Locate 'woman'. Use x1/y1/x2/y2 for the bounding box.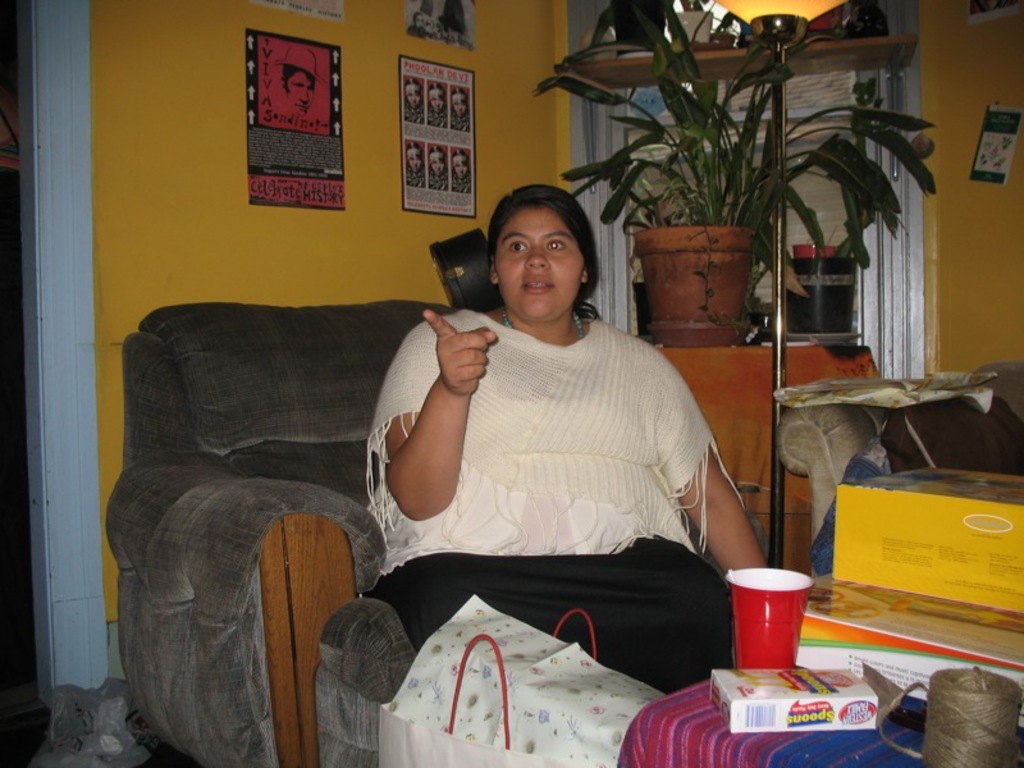
340/168/723/719.
